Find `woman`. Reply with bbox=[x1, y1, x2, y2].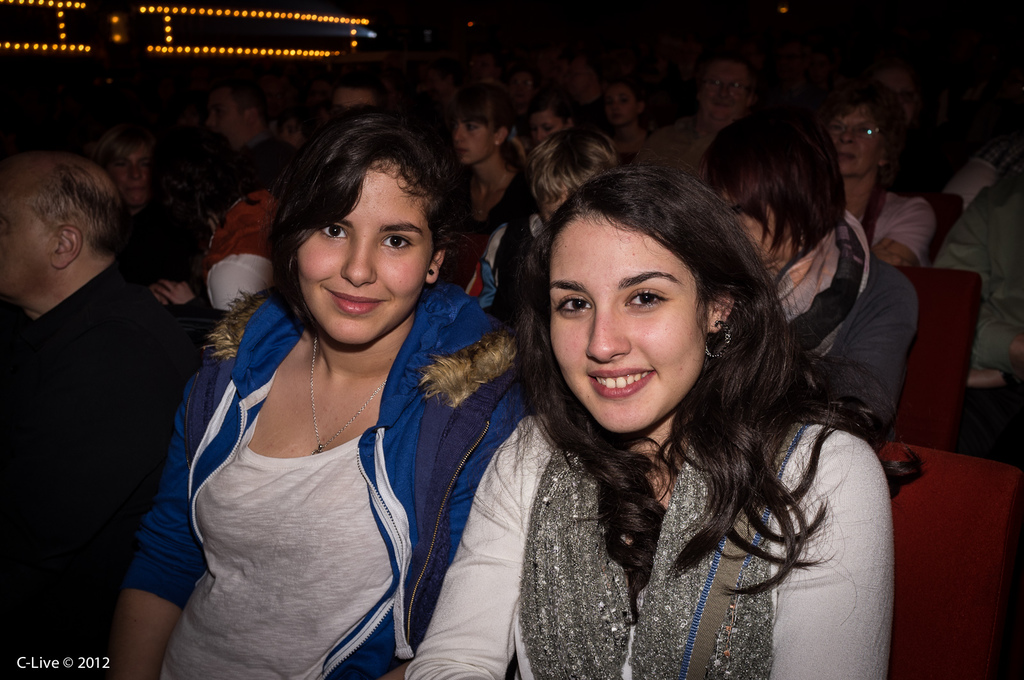
bbox=[112, 129, 155, 207].
